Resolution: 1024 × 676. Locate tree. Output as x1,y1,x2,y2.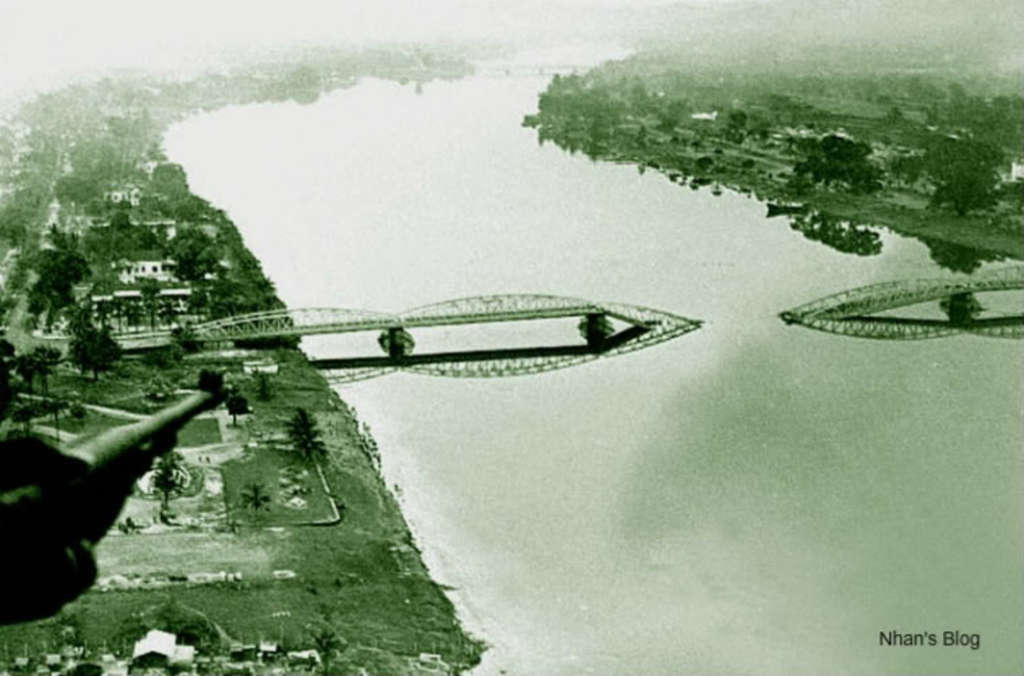
35,344,57,399.
